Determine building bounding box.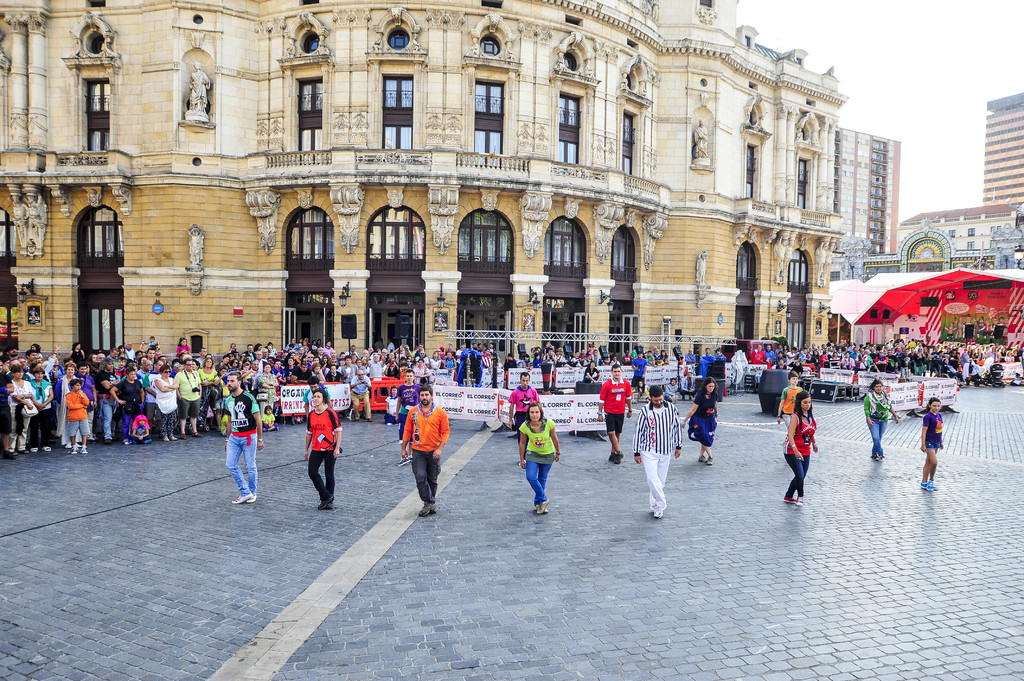
Determined: (left=840, top=129, right=906, bottom=255).
